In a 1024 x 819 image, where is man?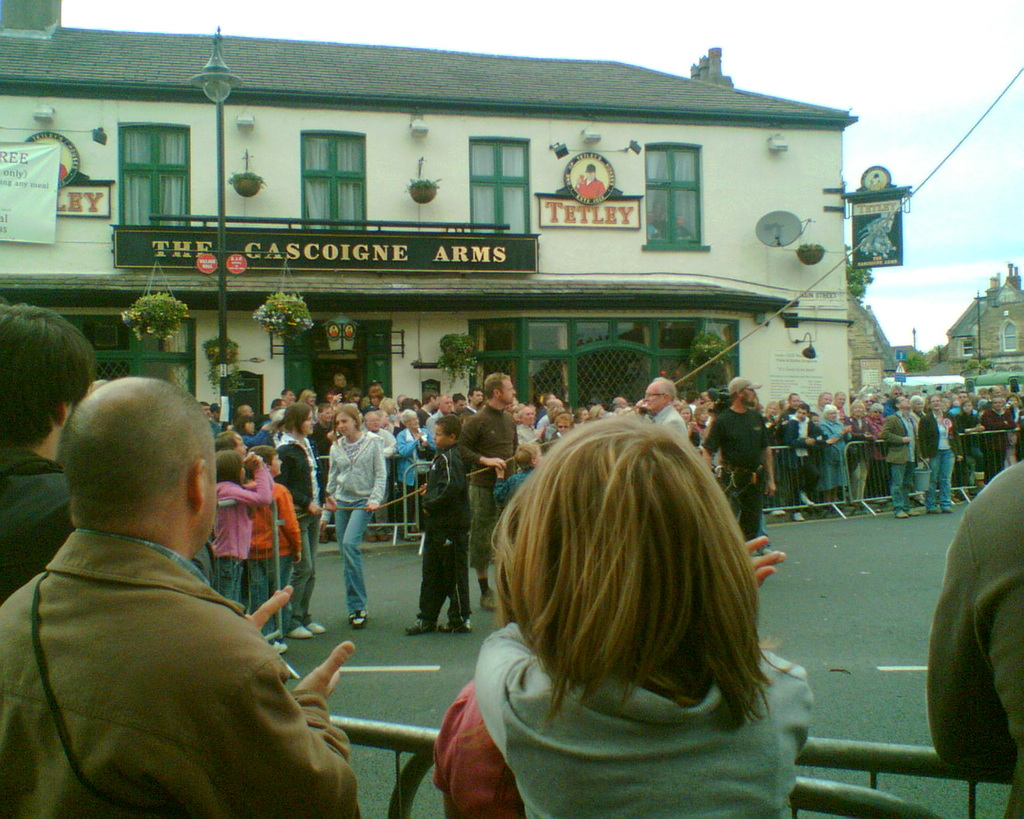
select_region(56, 158, 69, 182).
